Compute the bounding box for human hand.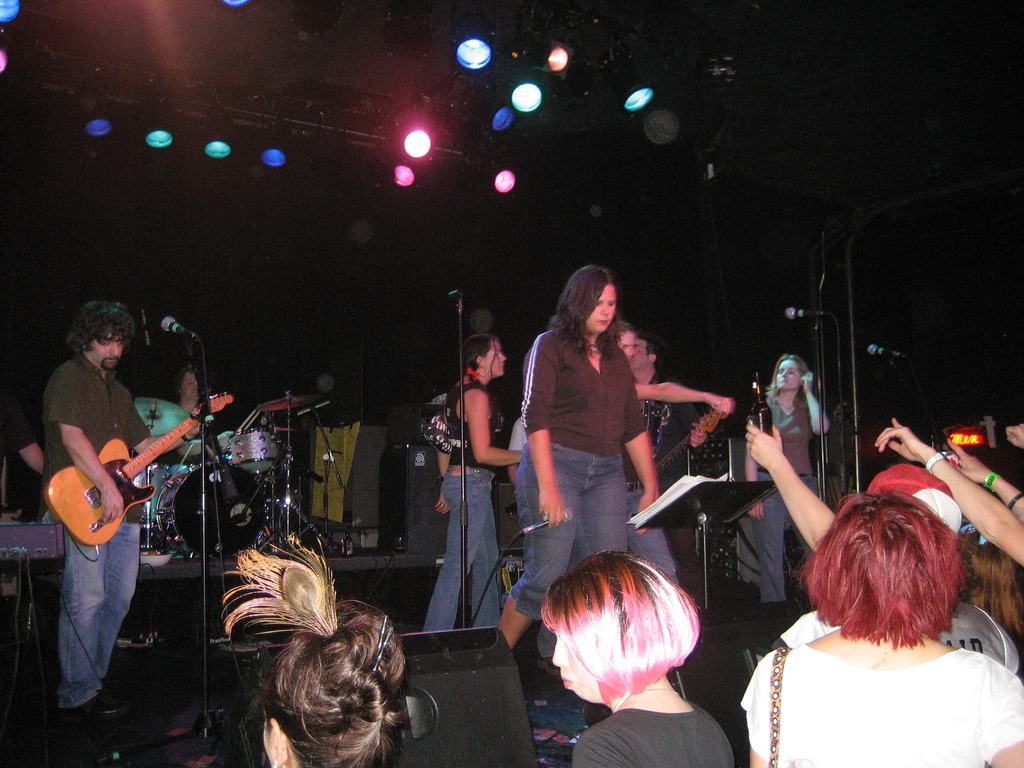
rect(797, 370, 812, 386).
